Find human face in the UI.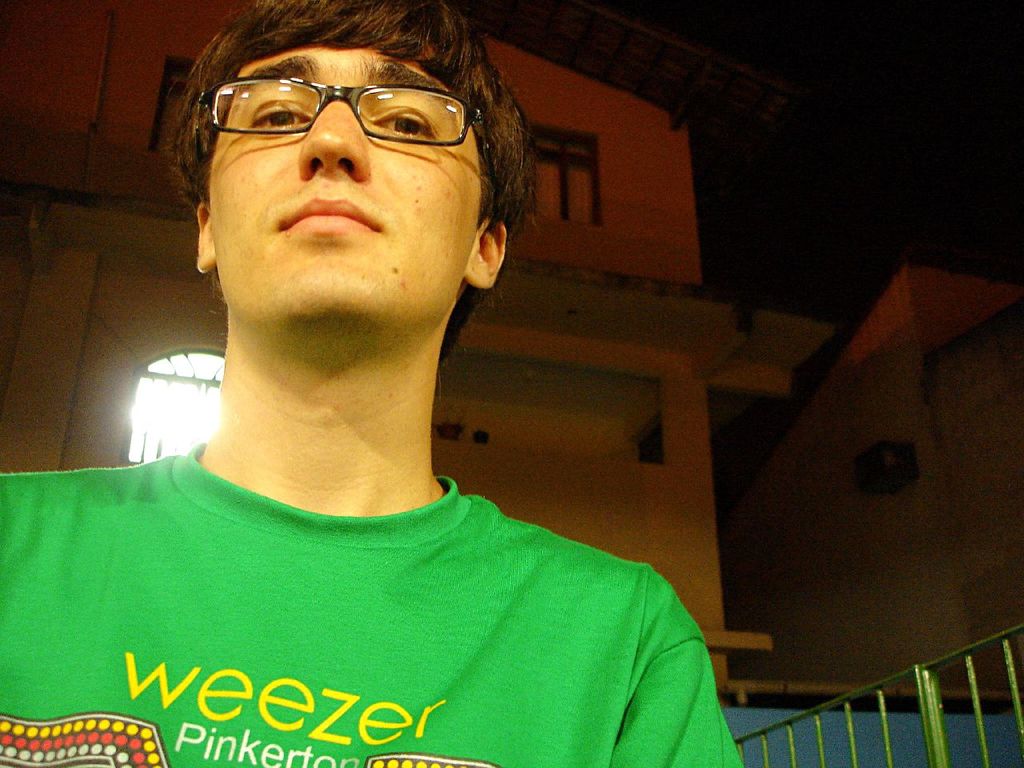
UI element at detection(206, 40, 486, 318).
